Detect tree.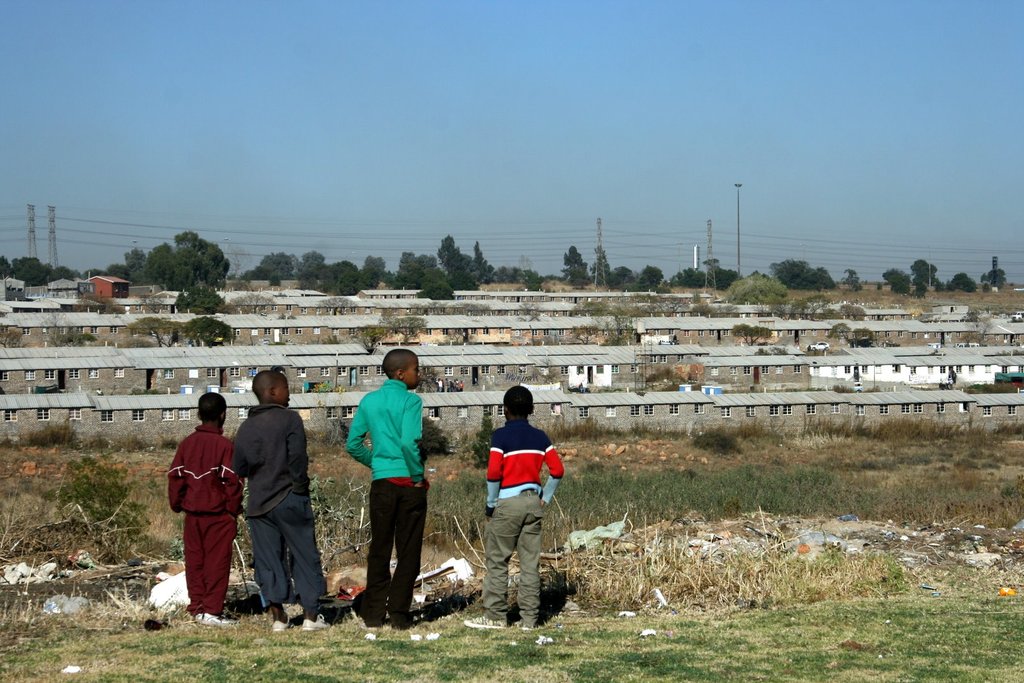
Detected at box=[726, 265, 785, 310].
